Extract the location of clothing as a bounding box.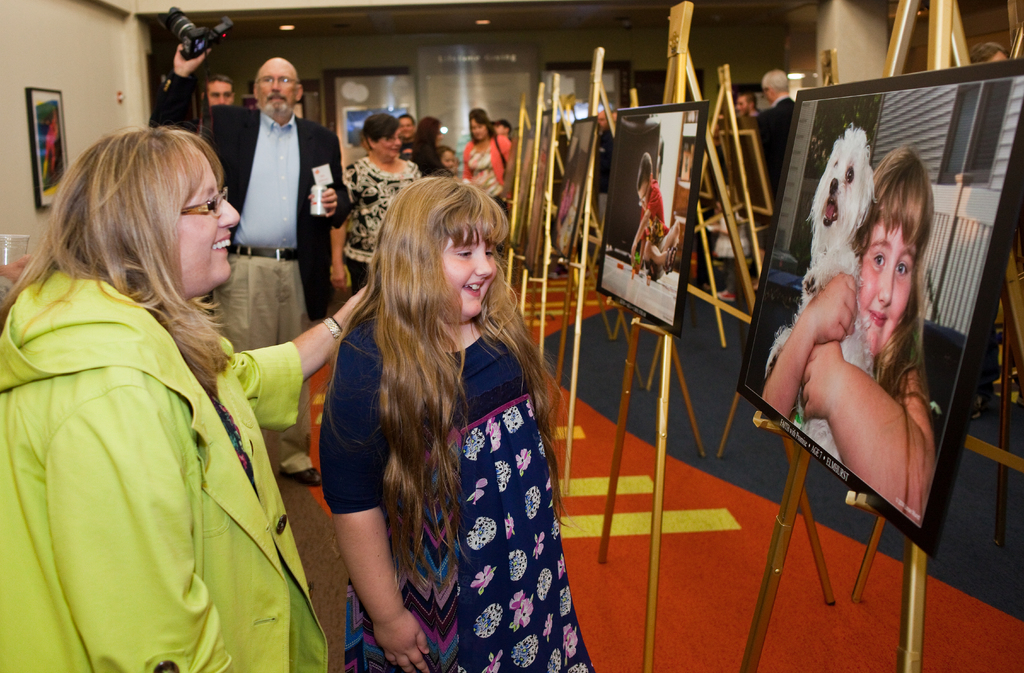
rect(15, 189, 327, 669).
